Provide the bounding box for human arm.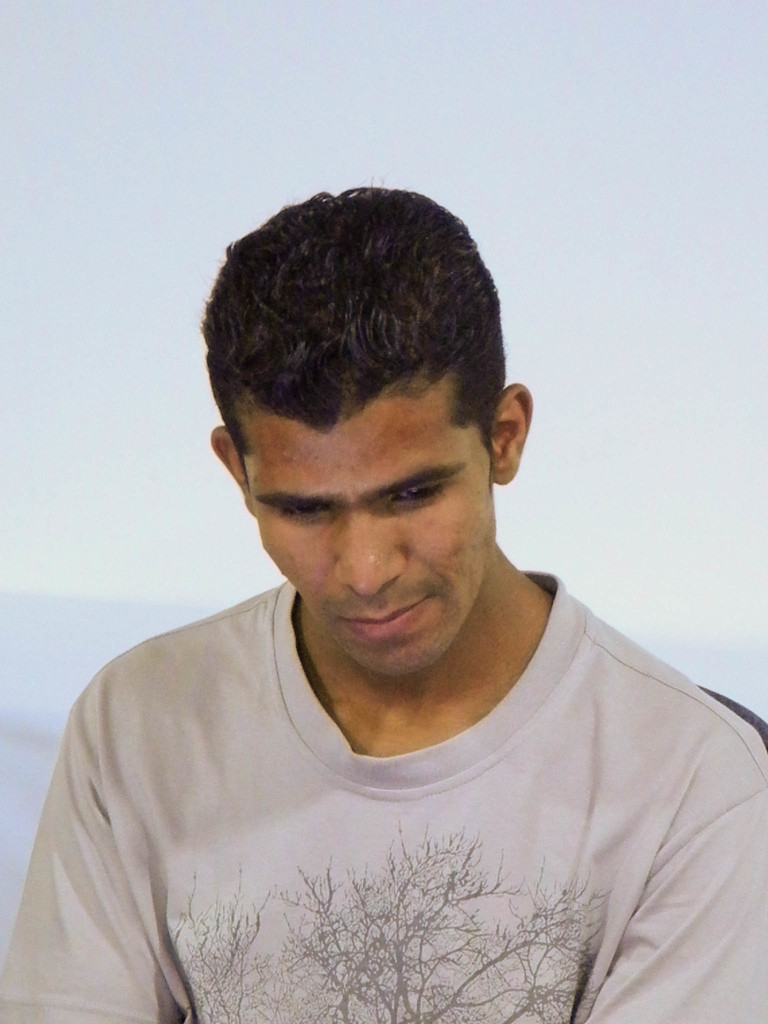
bbox=[0, 683, 178, 1023].
